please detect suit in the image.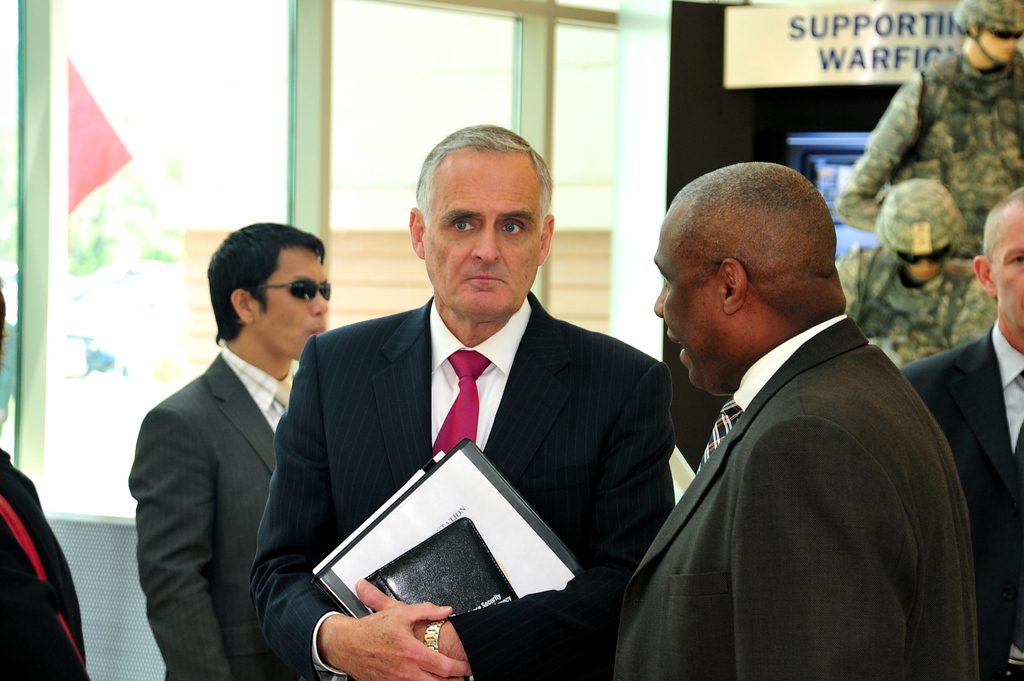
left=607, top=314, right=982, bottom=680.
